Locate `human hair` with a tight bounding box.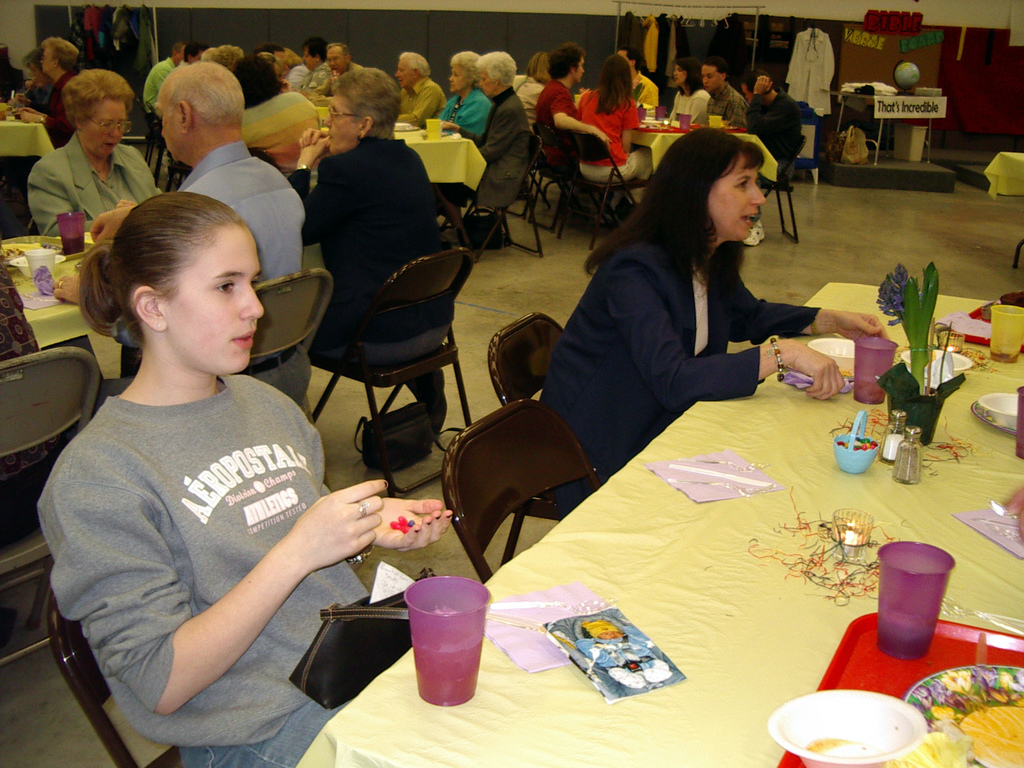
region(676, 52, 707, 92).
